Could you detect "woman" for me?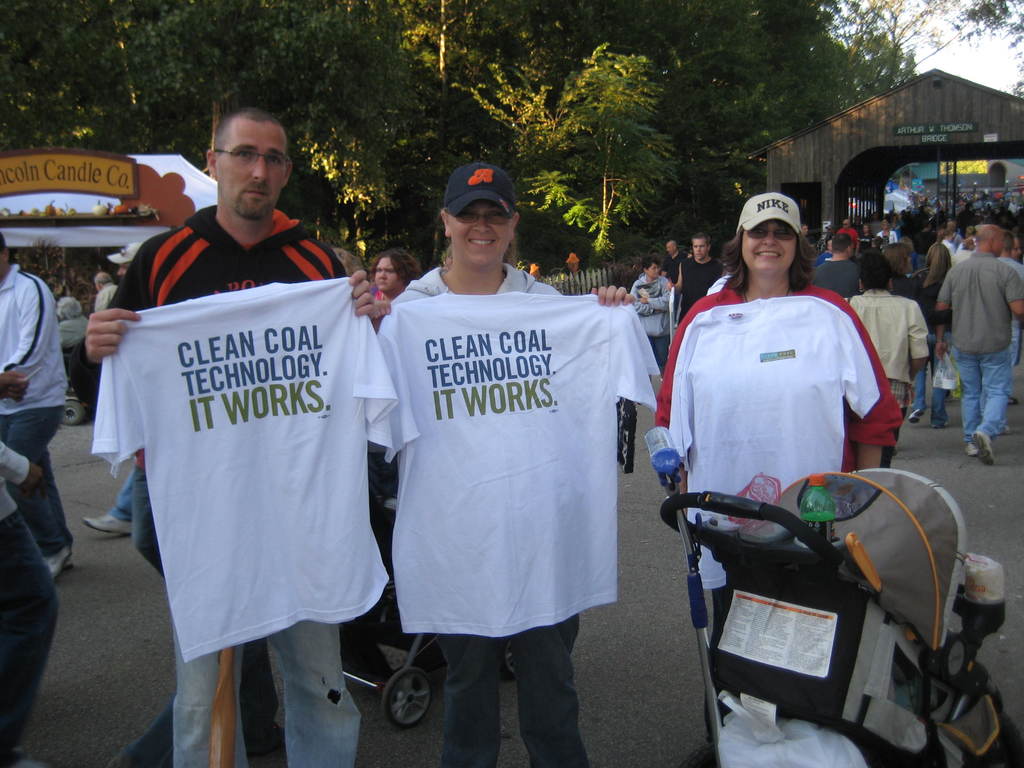
Detection result: [375,252,426,311].
